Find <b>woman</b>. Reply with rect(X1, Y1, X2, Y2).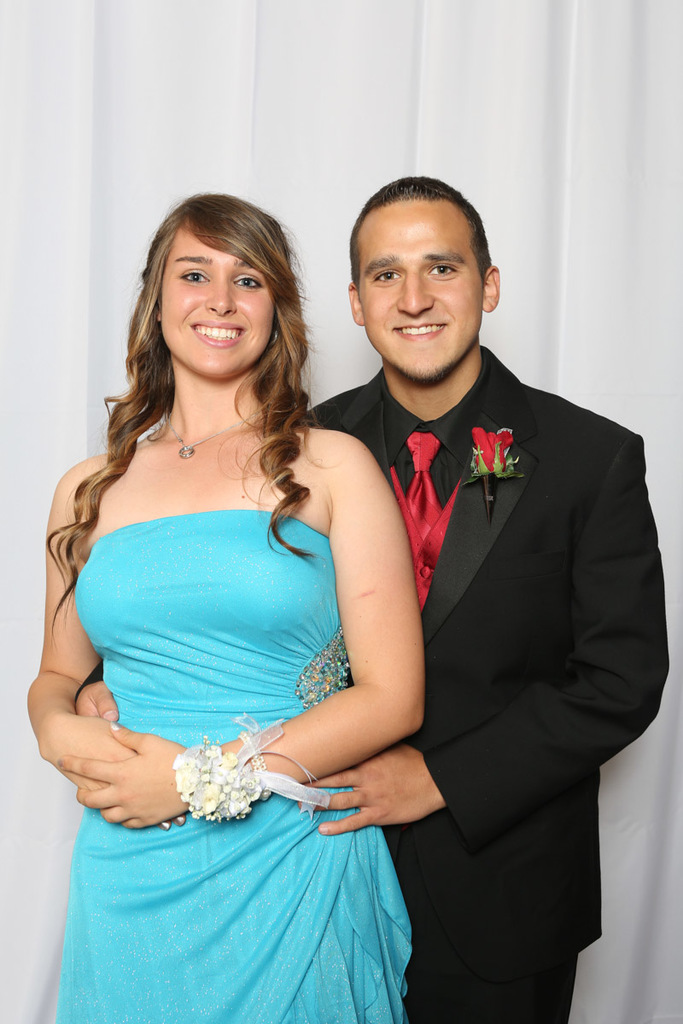
rect(26, 185, 436, 1023).
